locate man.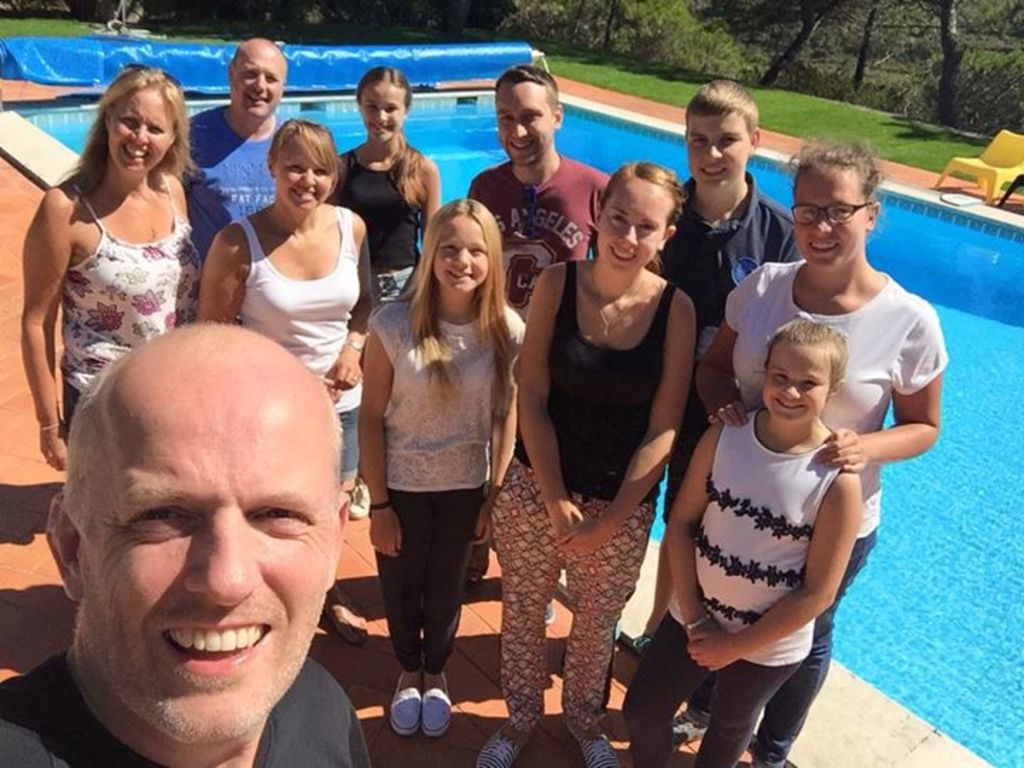
Bounding box: region(465, 64, 613, 624).
